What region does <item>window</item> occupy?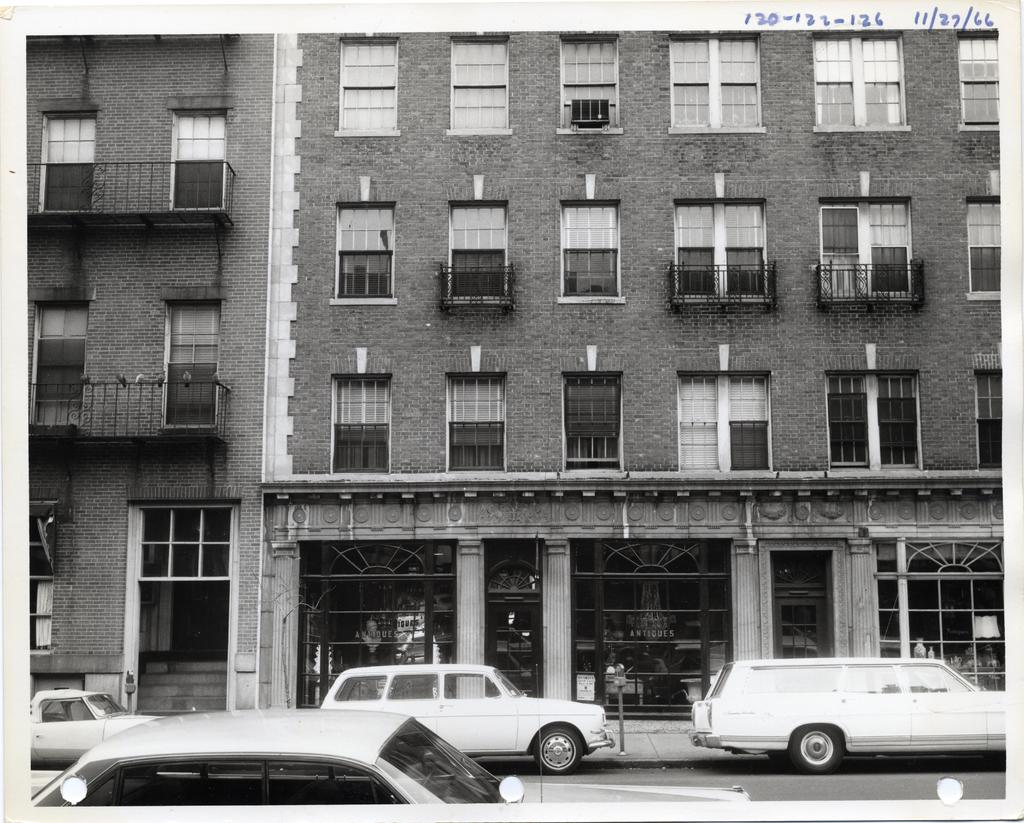
x1=831 y1=372 x2=915 y2=473.
